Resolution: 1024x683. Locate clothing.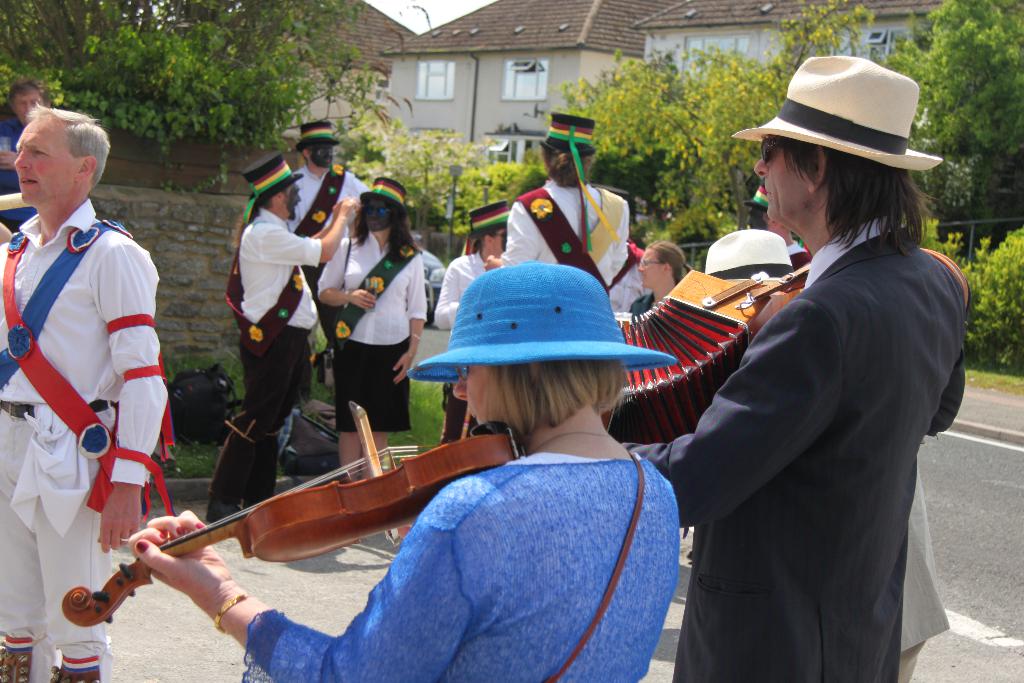
<region>0, 193, 172, 682</region>.
